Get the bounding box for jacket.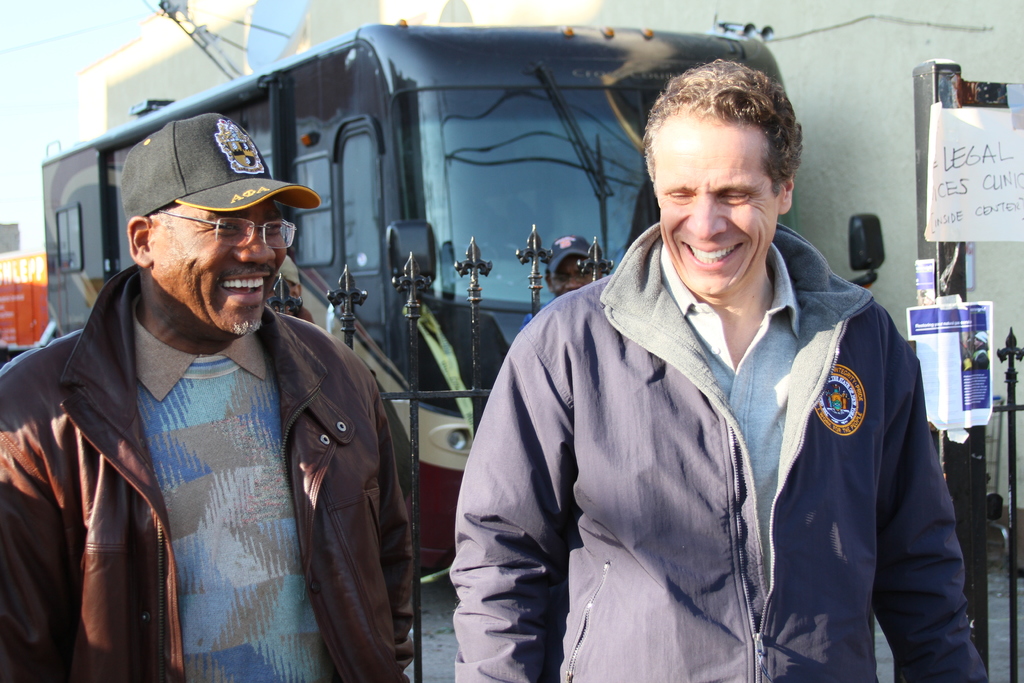
crop(451, 220, 991, 682).
